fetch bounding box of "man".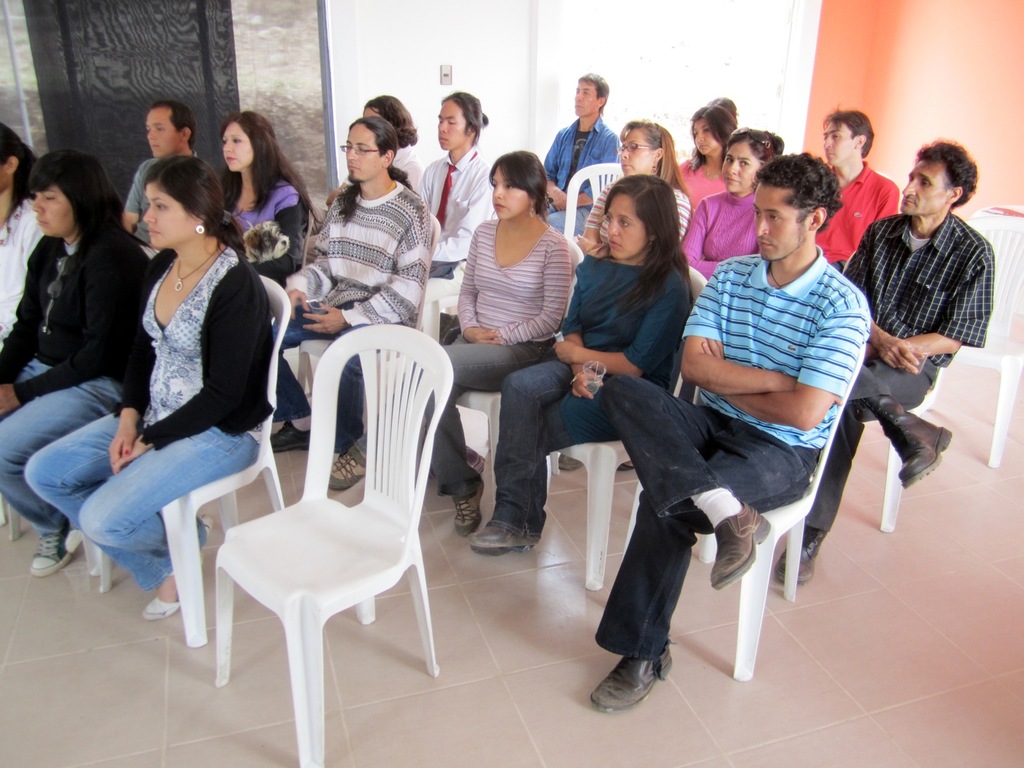
Bbox: <bbox>274, 116, 440, 472</bbox>.
